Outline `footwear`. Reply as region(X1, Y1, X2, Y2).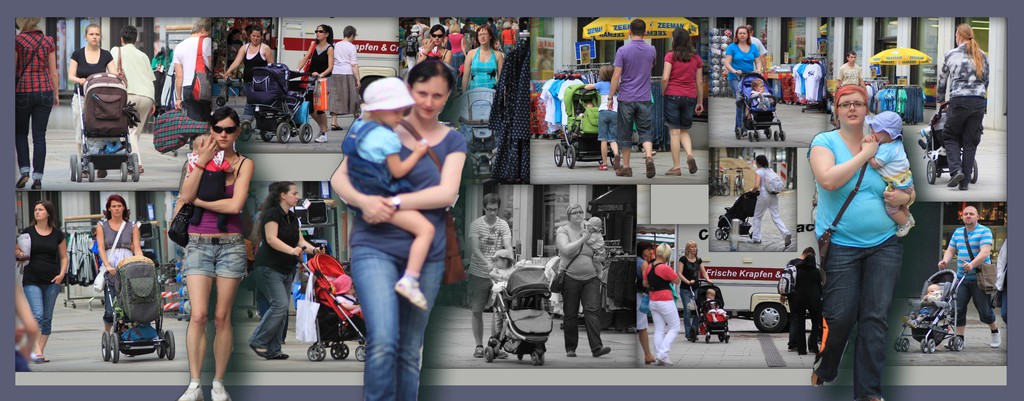
region(596, 158, 605, 168).
